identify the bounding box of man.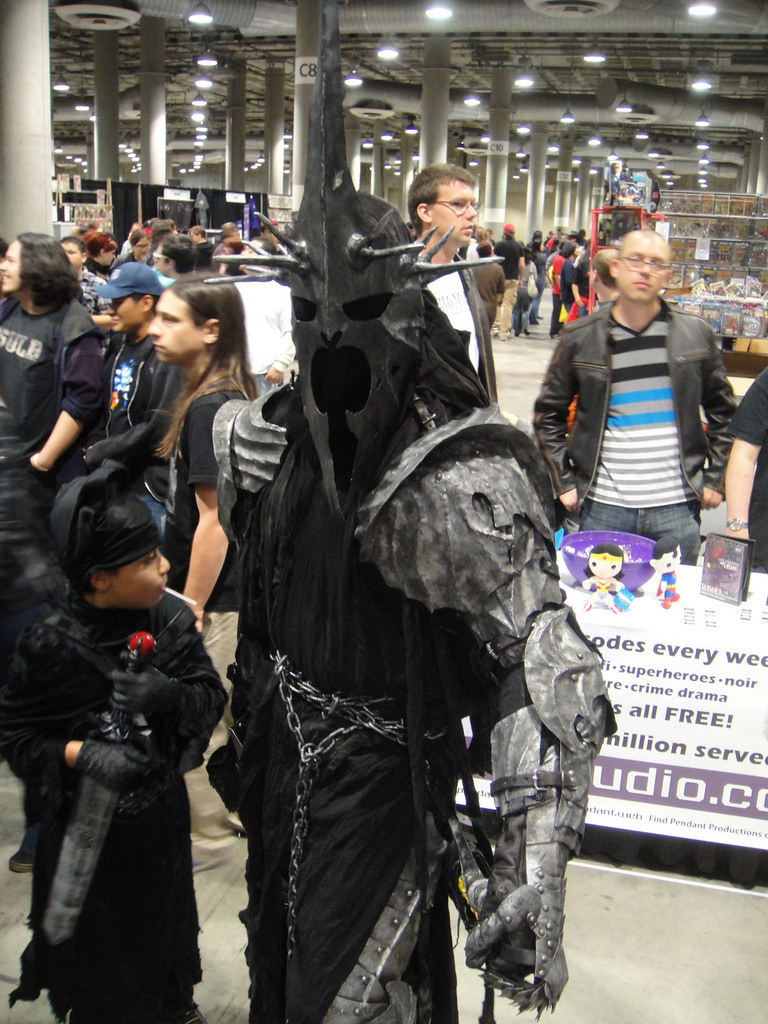
bbox=(0, 497, 247, 1023).
